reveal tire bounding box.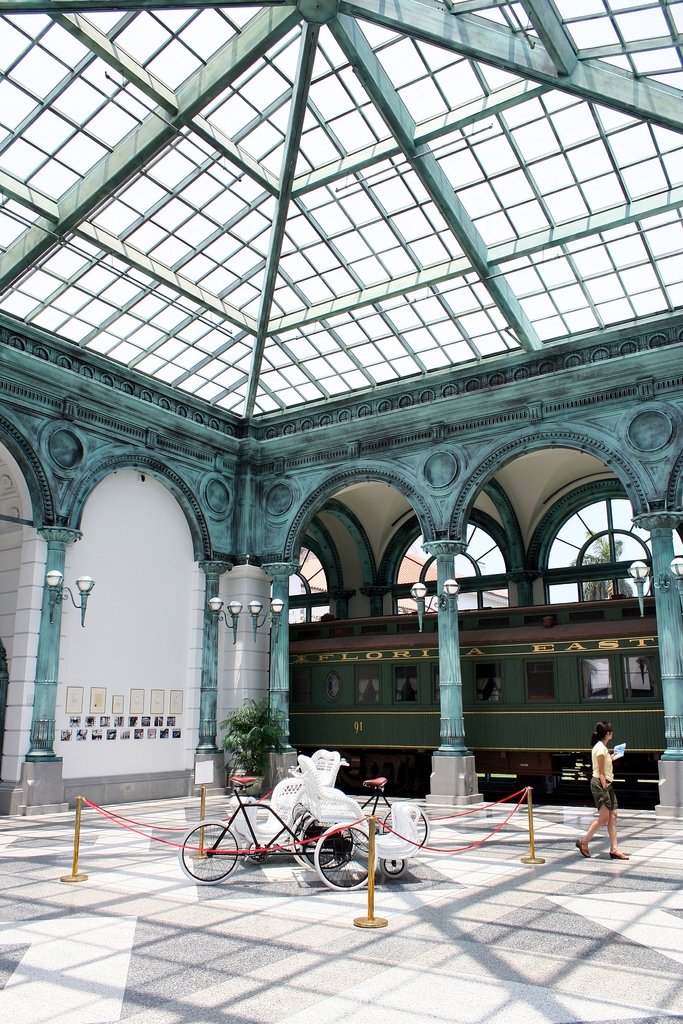
Revealed: x1=181, y1=816, x2=240, y2=888.
